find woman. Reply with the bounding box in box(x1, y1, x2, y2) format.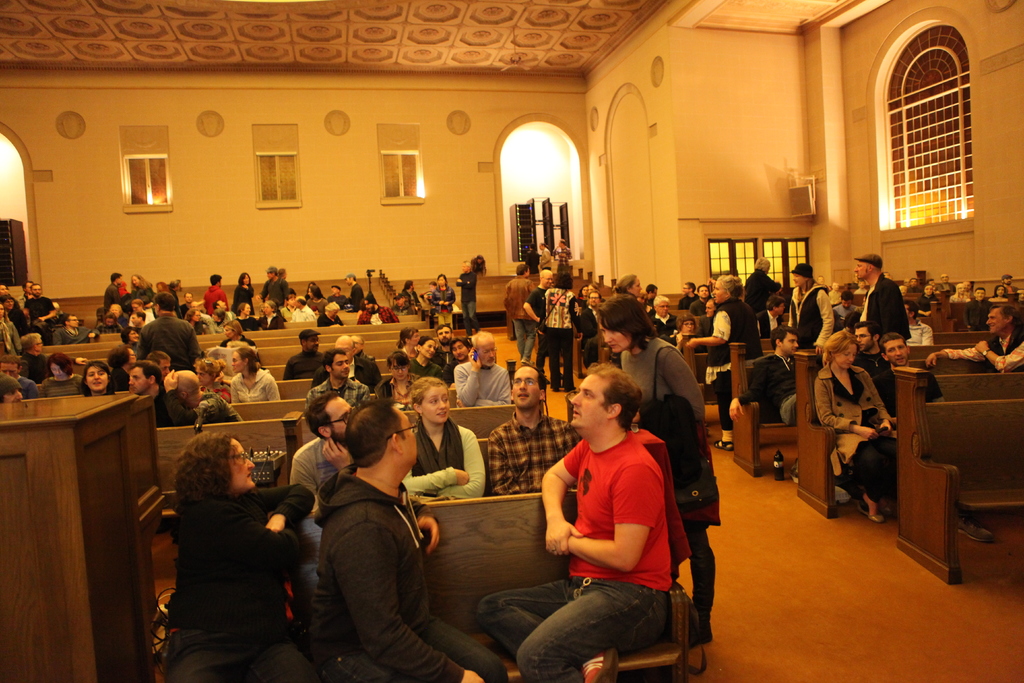
box(664, 314, 706, 359).
